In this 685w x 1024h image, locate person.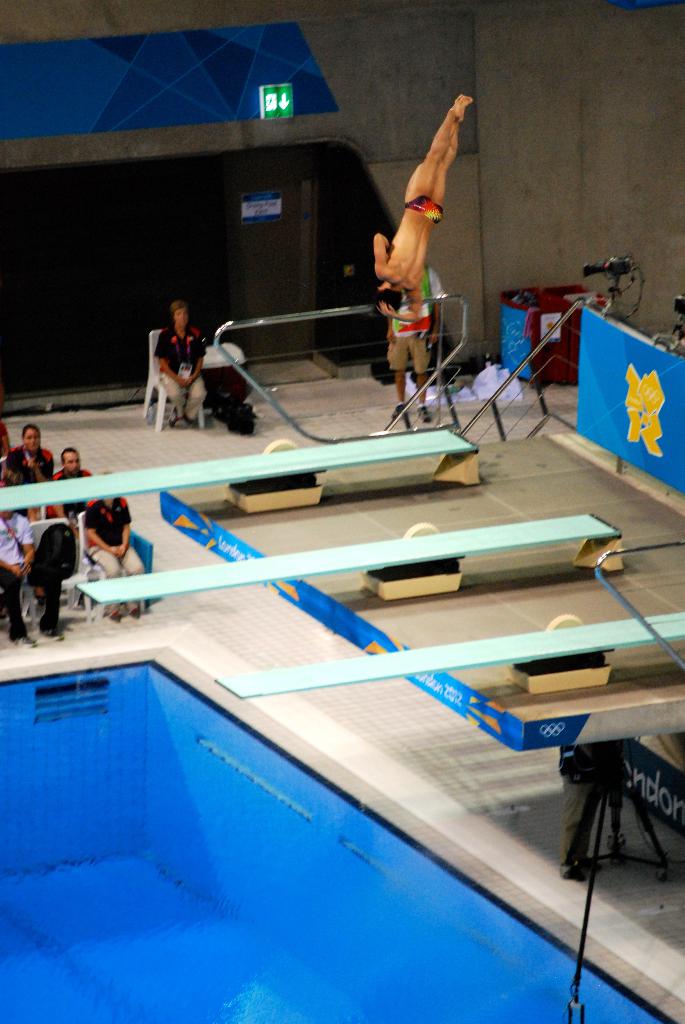
Bounding box: 79 470 152 624.
